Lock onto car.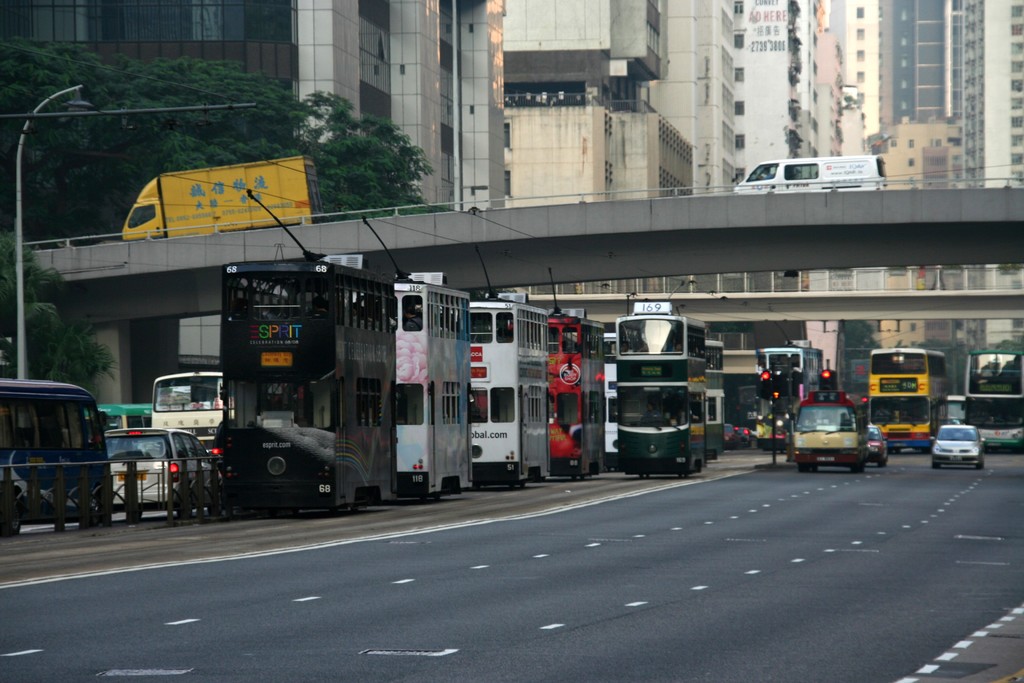
Locked: rect(731, 425, 751, 445).
